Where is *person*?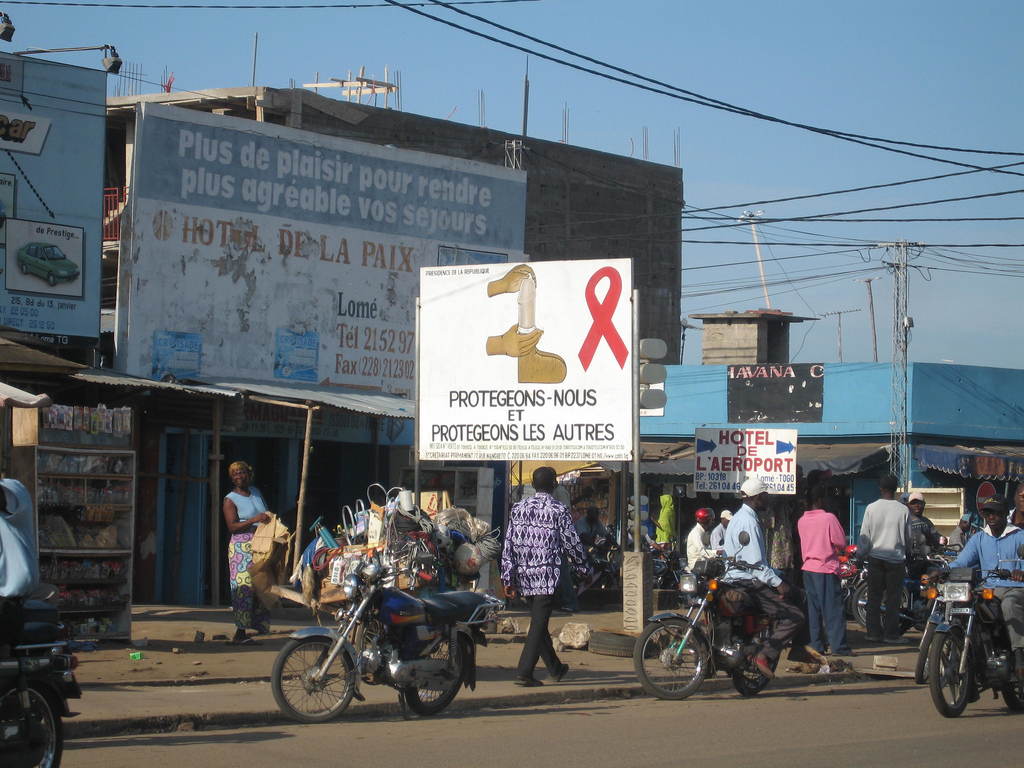
bbox=(707, 508, 733, 554).
